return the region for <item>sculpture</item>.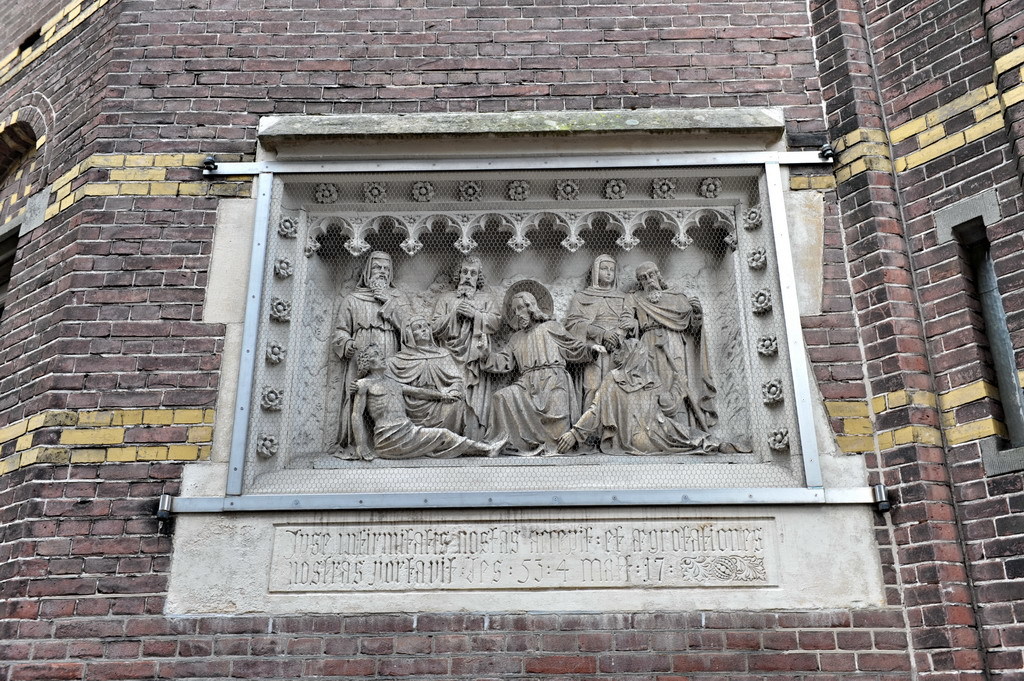
<region>350, 339, 512, 466</region>.
